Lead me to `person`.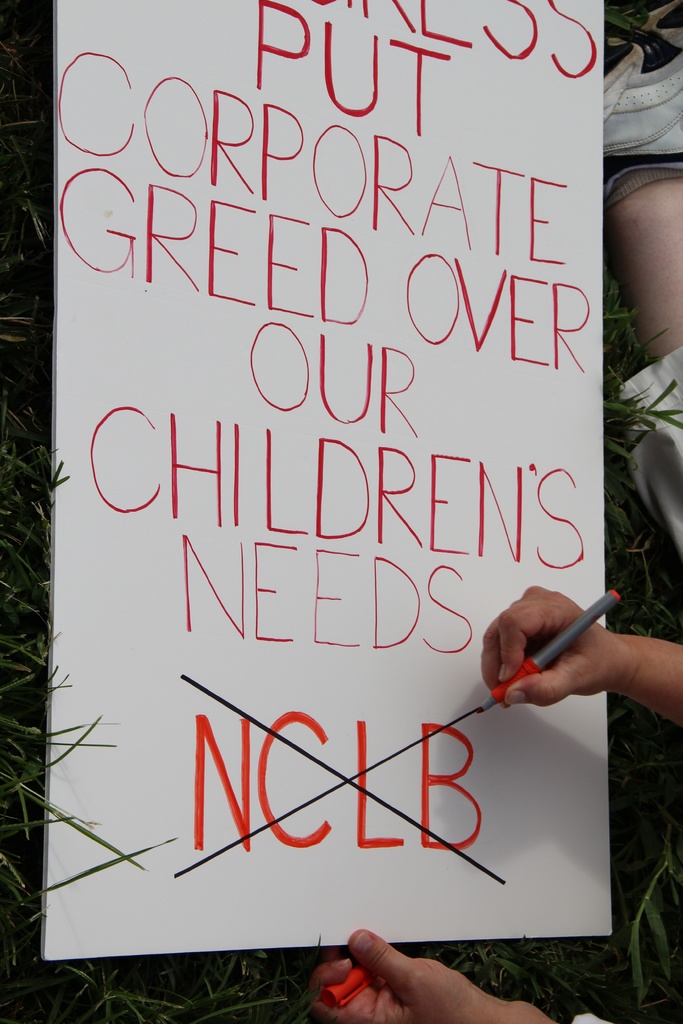
Lead to 301/0/682/1023.
